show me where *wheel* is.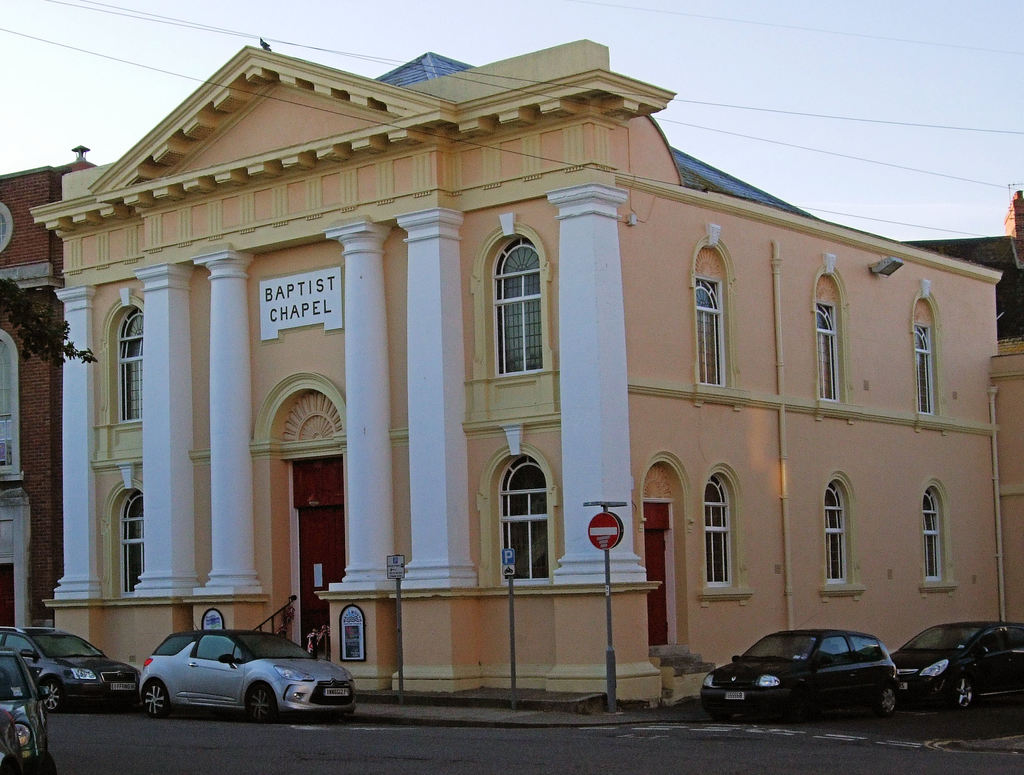
*wheel* is at Rect(241, 680, 278, 726).
